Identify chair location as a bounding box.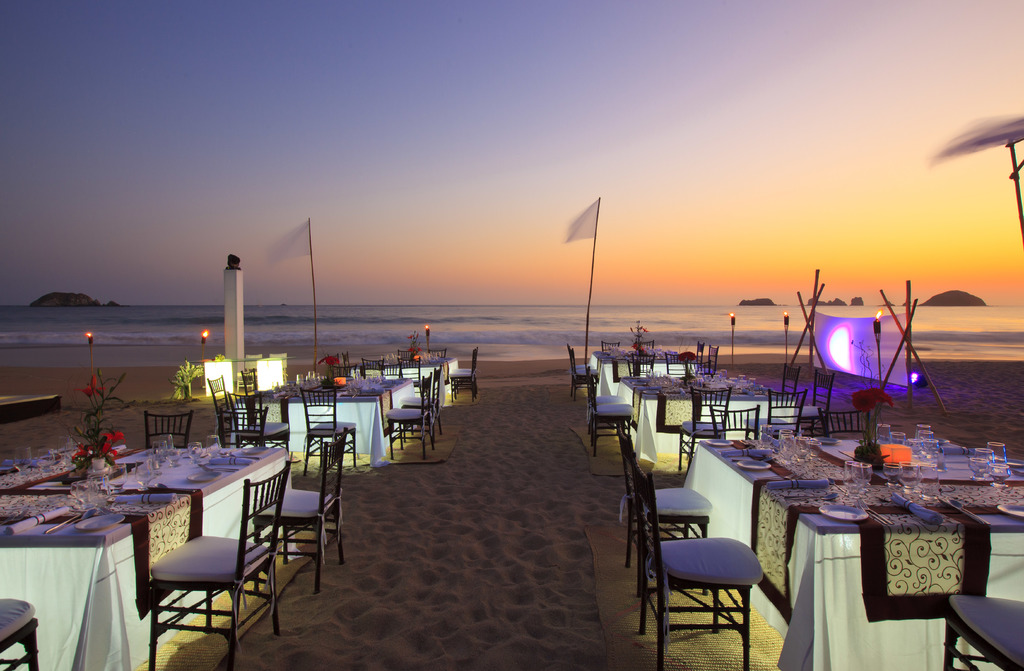
[741, 385, 808, 430].
